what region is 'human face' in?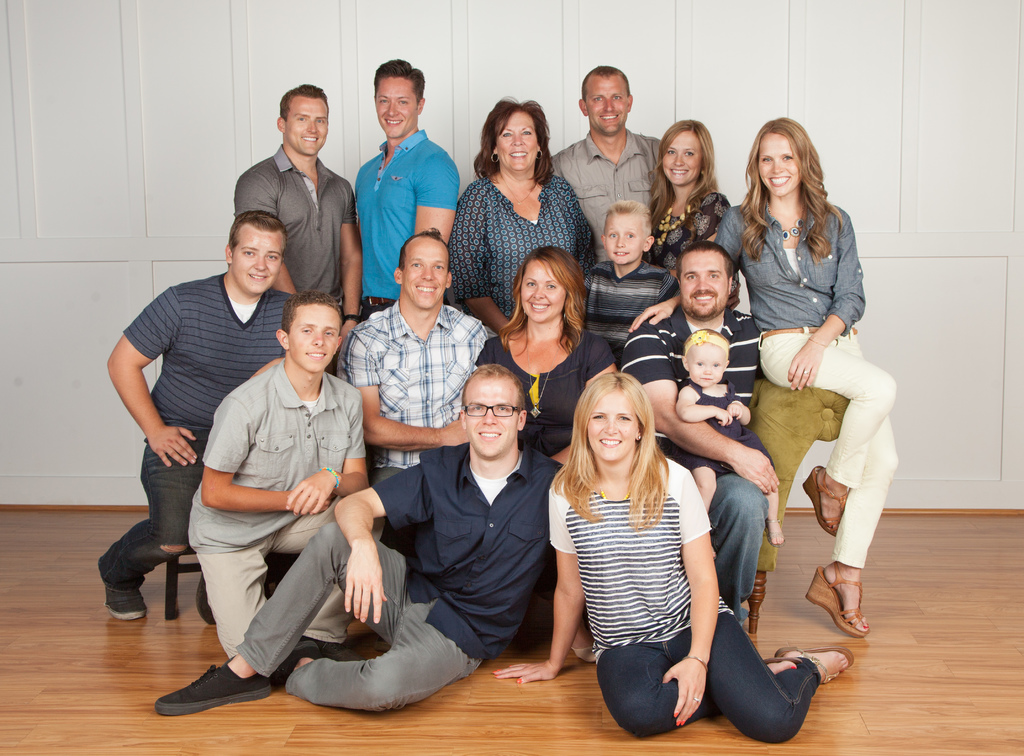
pyautogui.locateOnScreen(286, 311, 339, 375).
